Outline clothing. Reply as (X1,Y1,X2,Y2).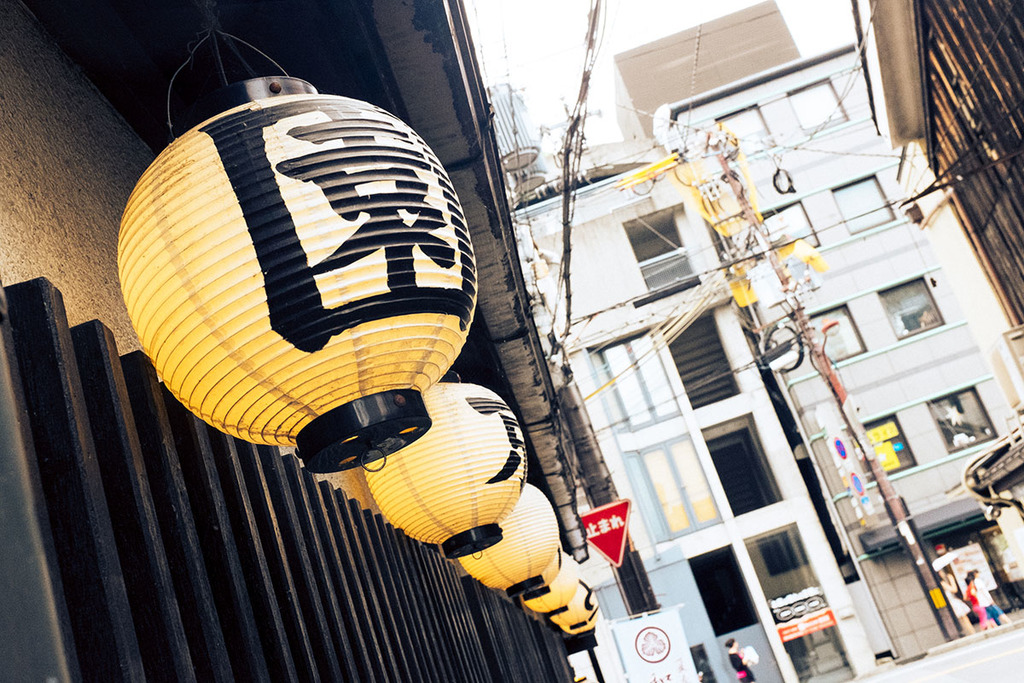
(970,575,1002,616).
